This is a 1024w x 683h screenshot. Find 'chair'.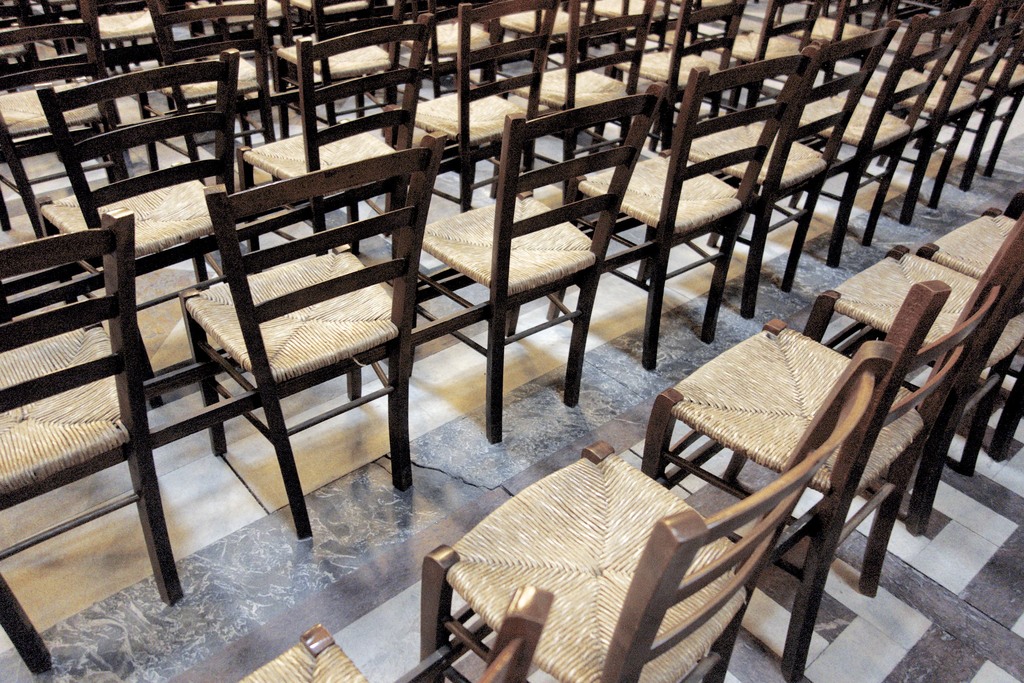
Bounding box: detection(240, 10, 435, 261).
